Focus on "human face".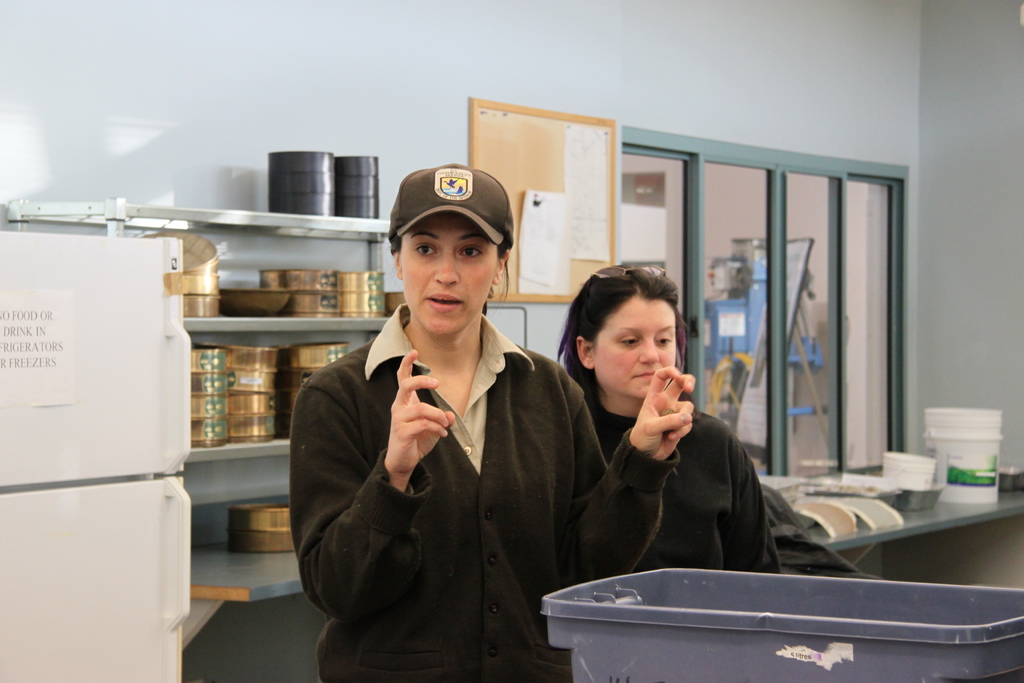
Focused at pyautogui.locateOnScreen(598, 297, 681, 394).
